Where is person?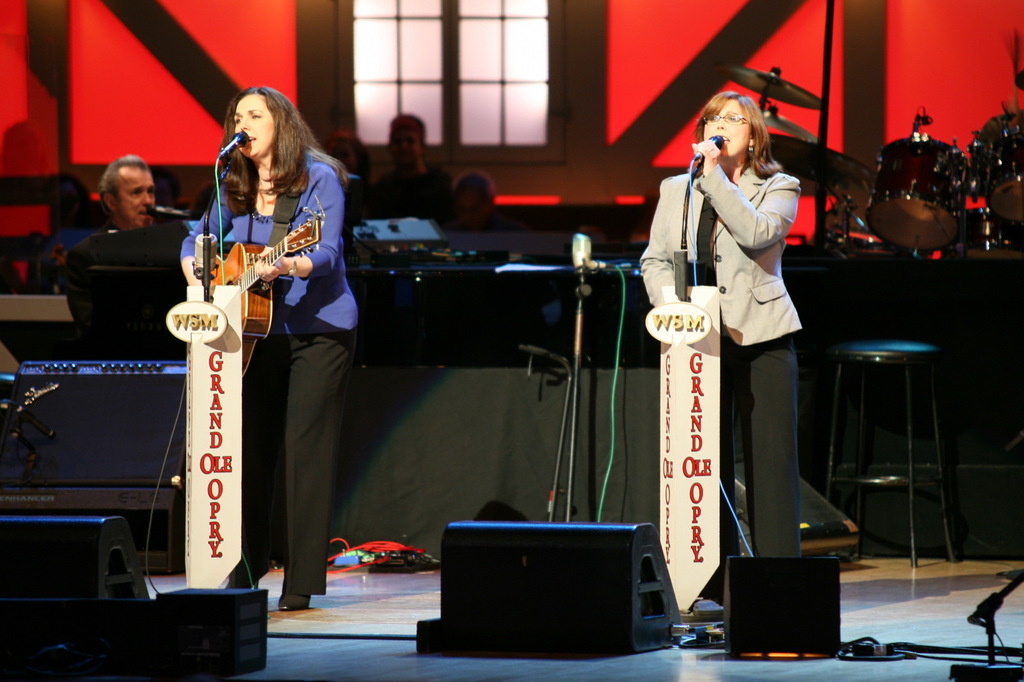
region(179, 63, 342, 598).
